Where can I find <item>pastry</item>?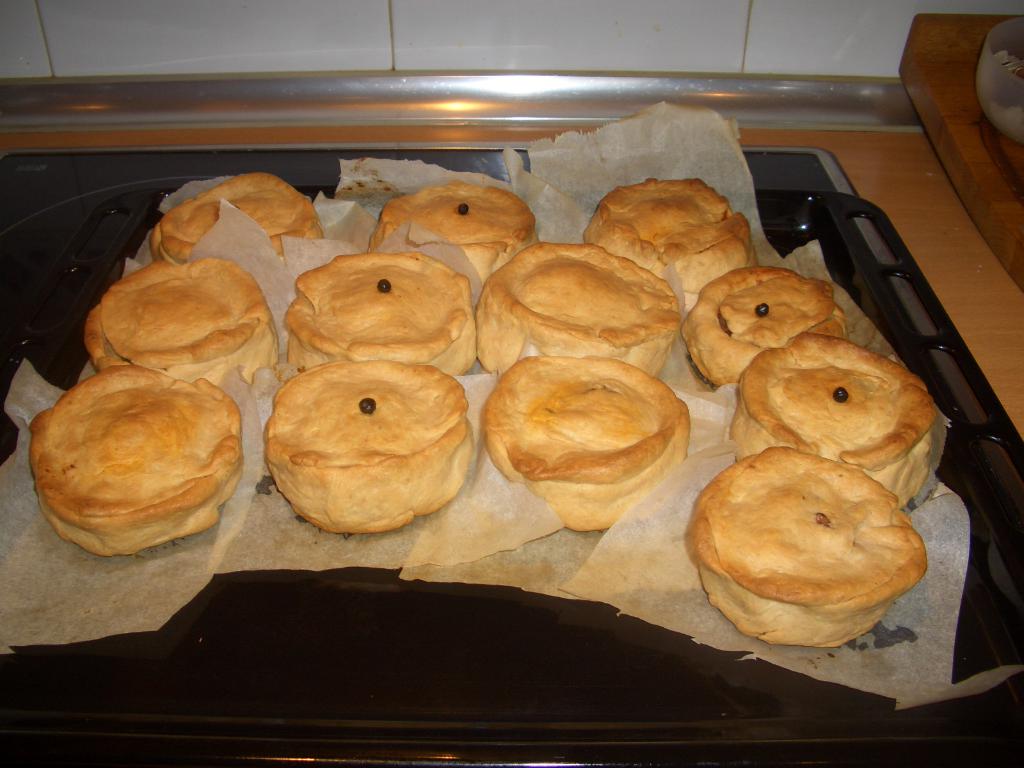
You can find it at (left=79, top=262, right=282, bottom=388).
